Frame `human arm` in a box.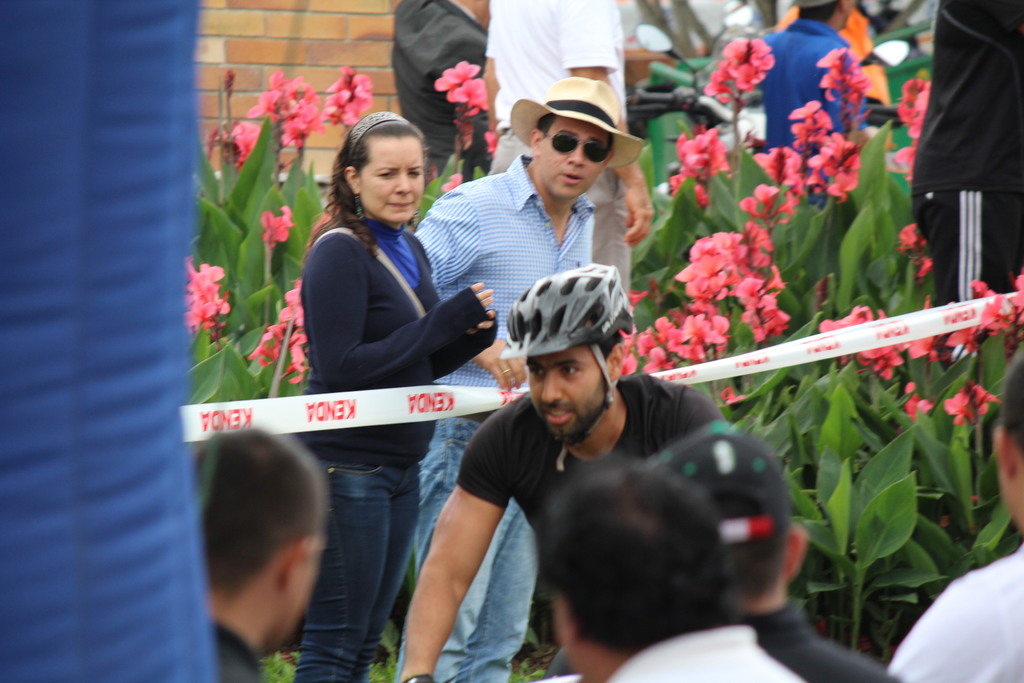
x1=401 y1=230 x2=500 y2=381.
